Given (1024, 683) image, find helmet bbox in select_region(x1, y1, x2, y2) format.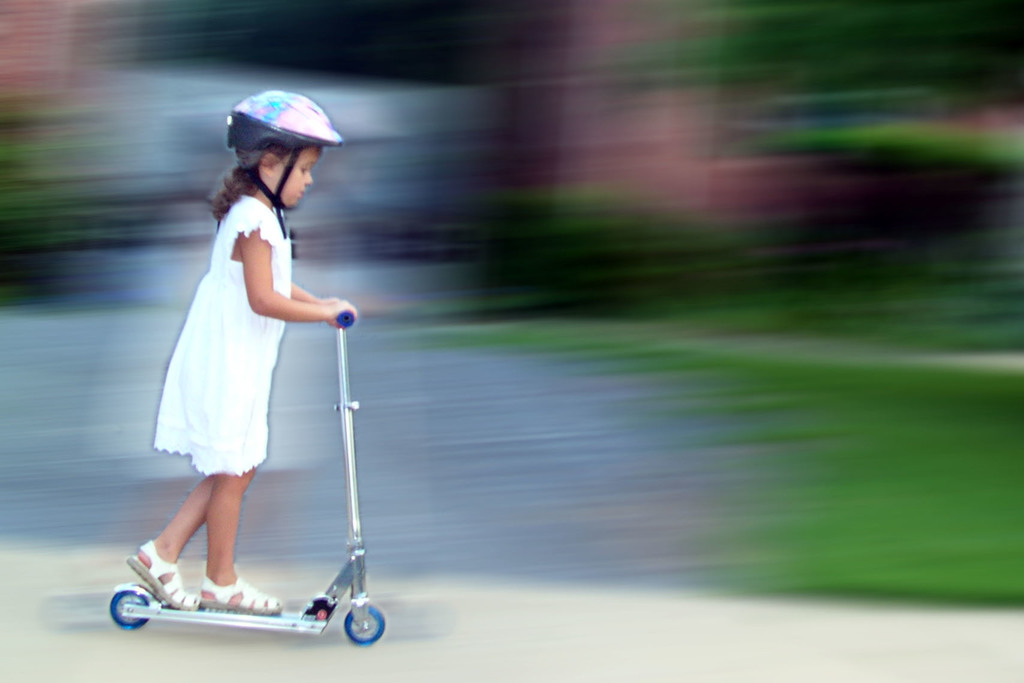
select_region(221, 87, 337, 210).
